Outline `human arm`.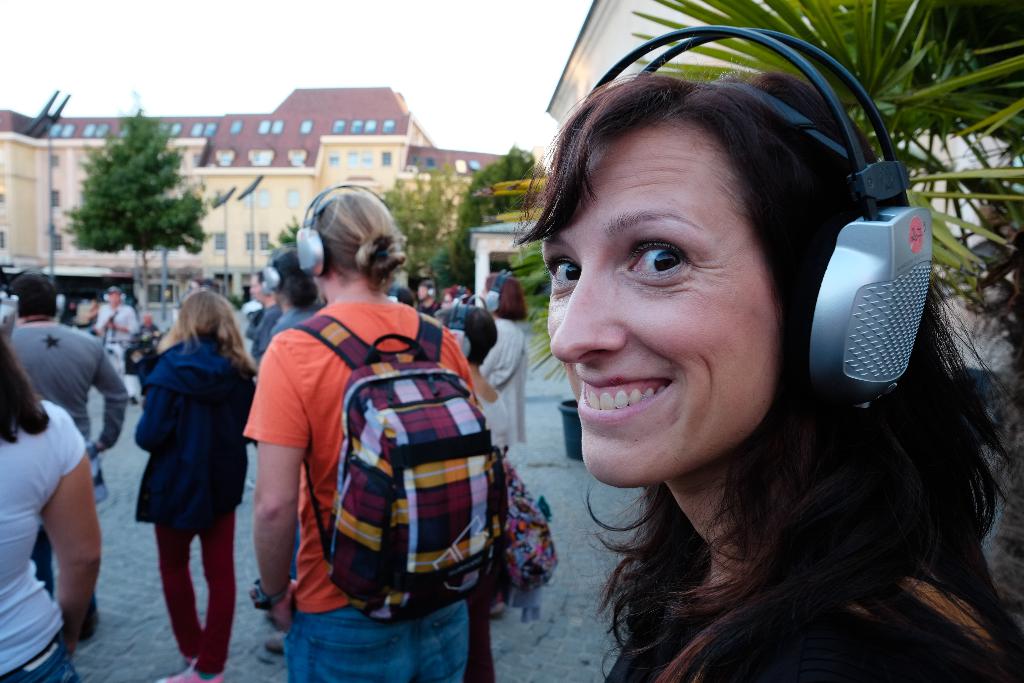
Outline: locate(130, 357, 181, 451).
